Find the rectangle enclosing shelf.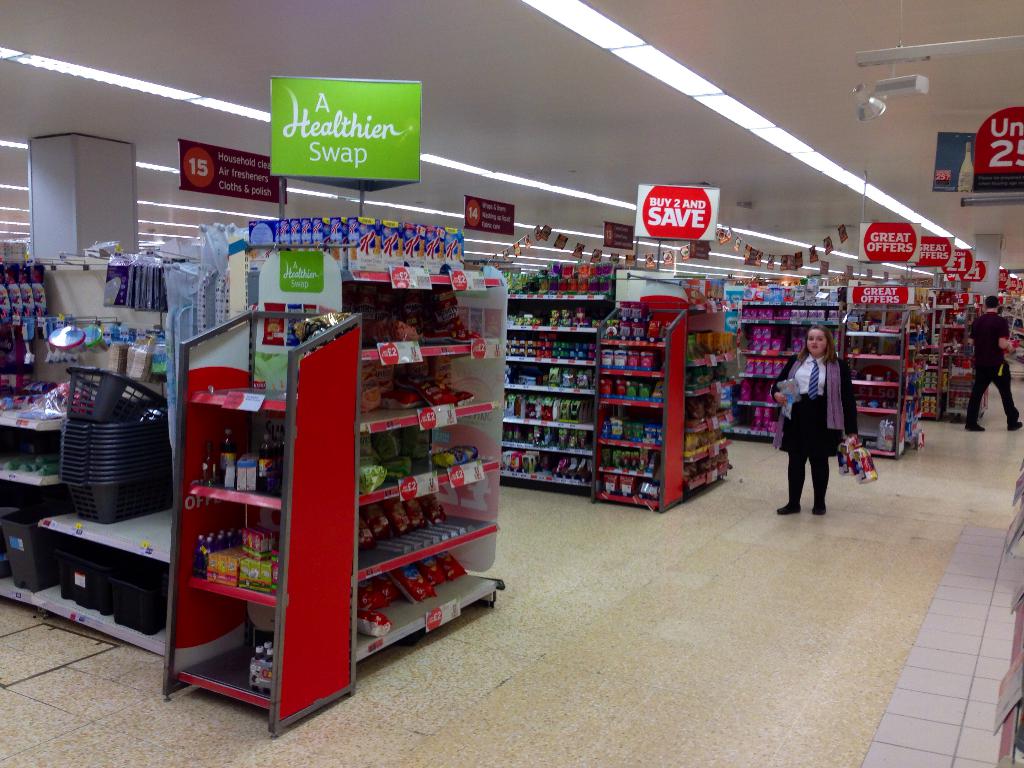
[495,282,614,500].
